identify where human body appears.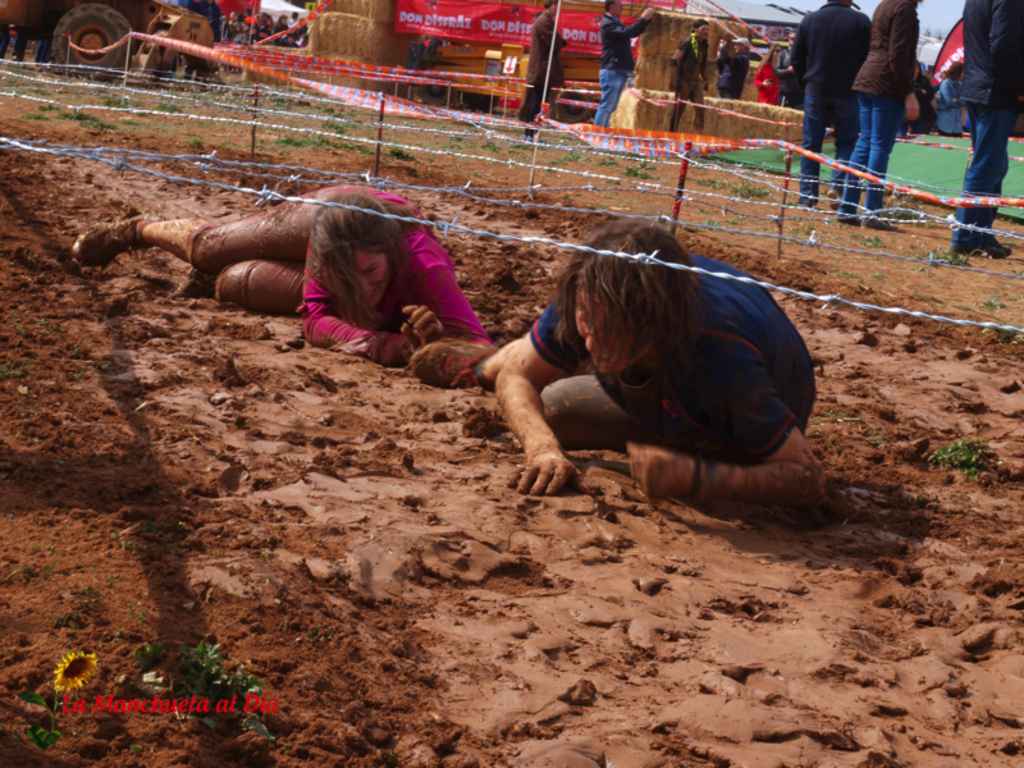
Appears at pyautogui.locateOnScreen(671, 22, 705, 140).
